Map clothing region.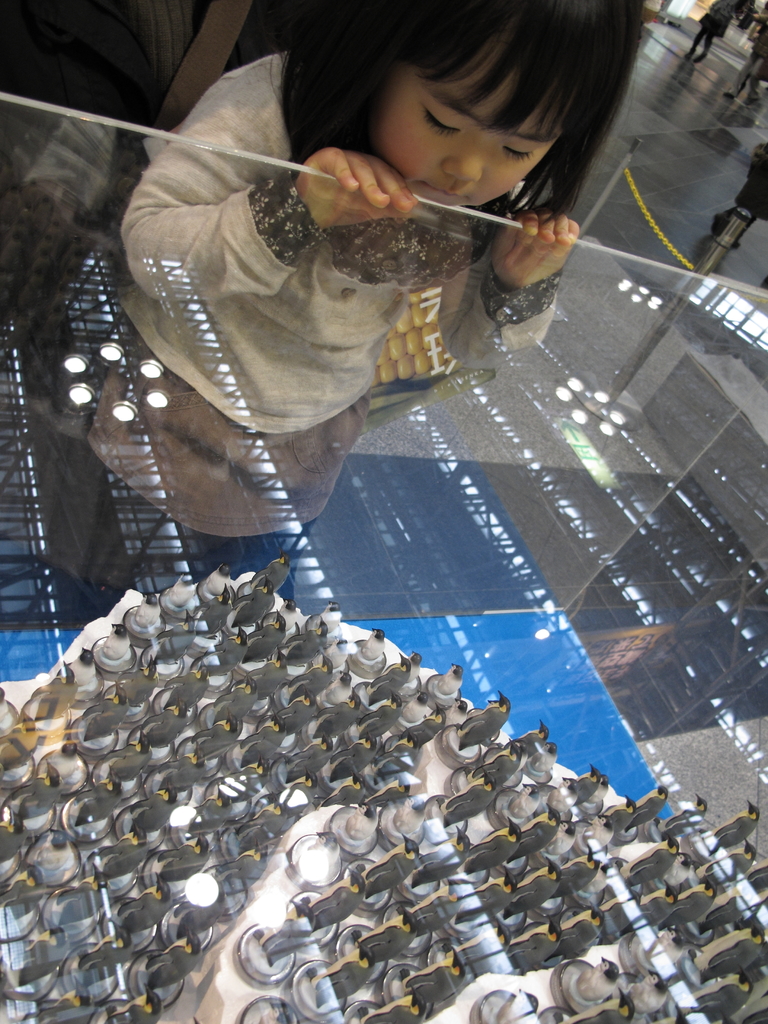
Mapped to bbox=[728, 20, 767, 102].
